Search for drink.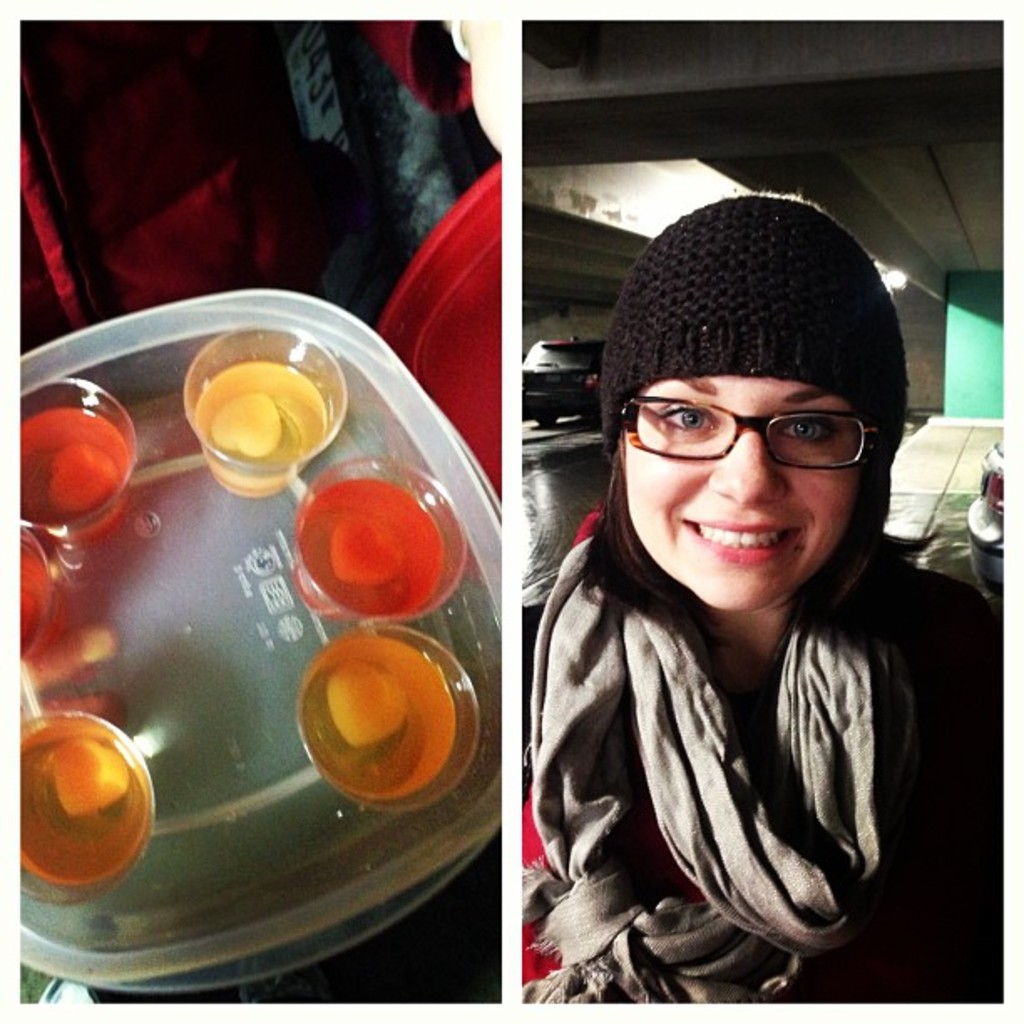
Found at rect(298, 631, 463, 803).
